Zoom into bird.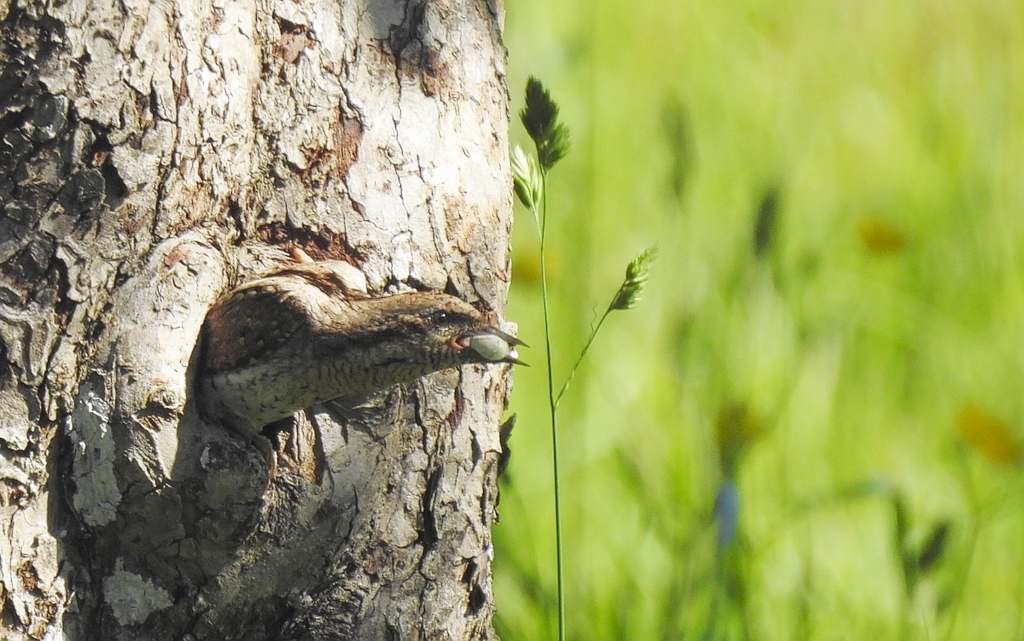
Zoom target: 153,270,509,467.
